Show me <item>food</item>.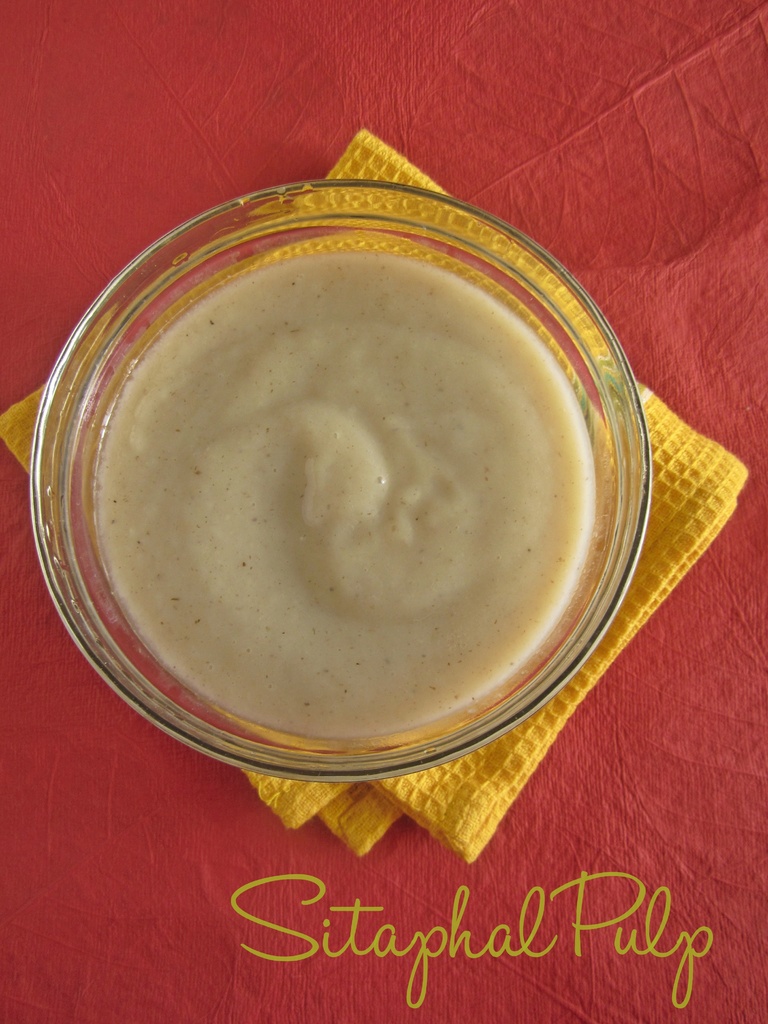
<item>food</item> is here: detection(42, 202, 643, 782).
